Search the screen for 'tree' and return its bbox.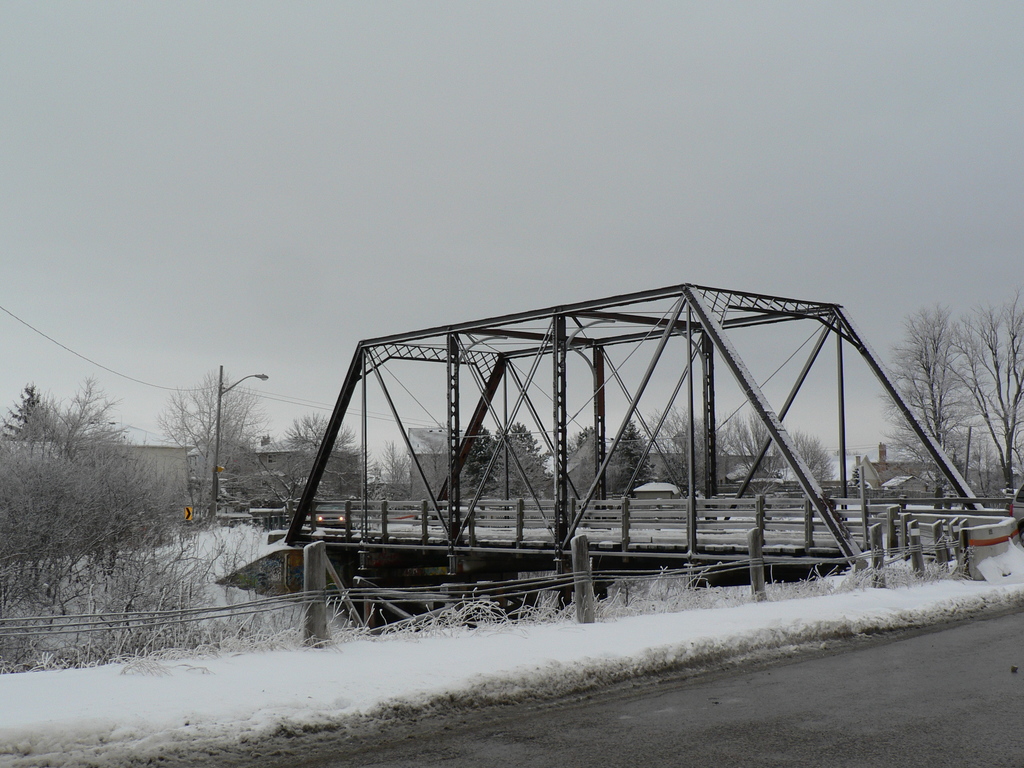
Found: BBox(614, 413, 649, 497).
